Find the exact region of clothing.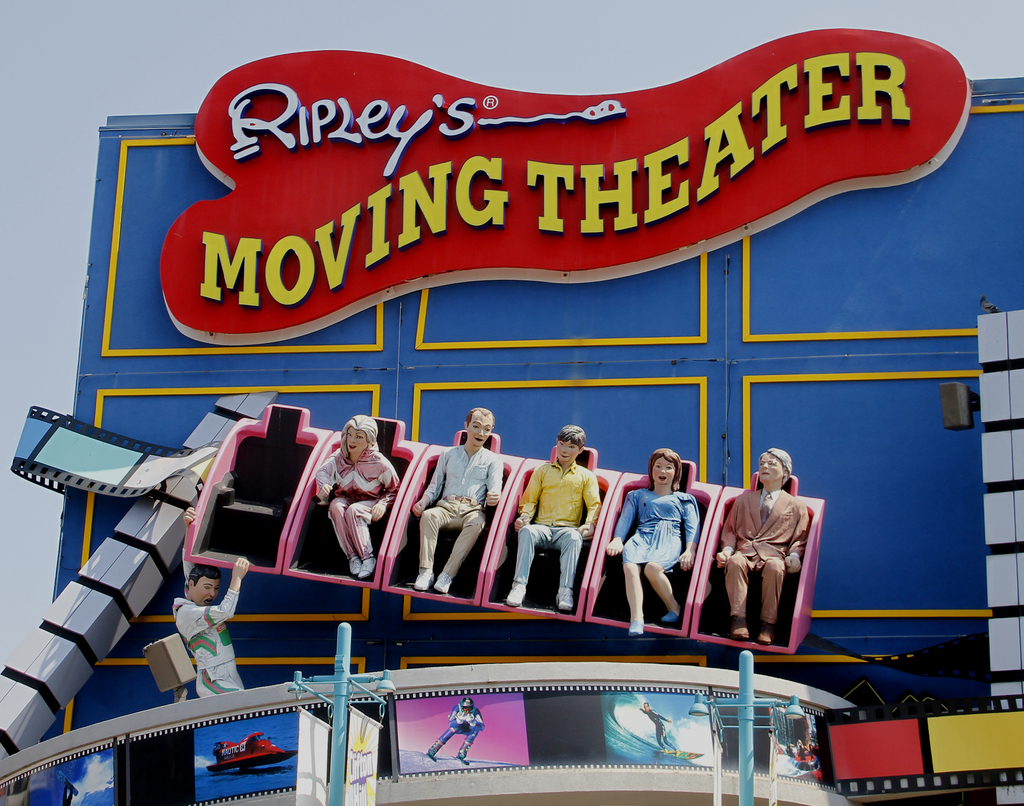
Exact region: (left=410, top=428, right=506, bottom=624).
